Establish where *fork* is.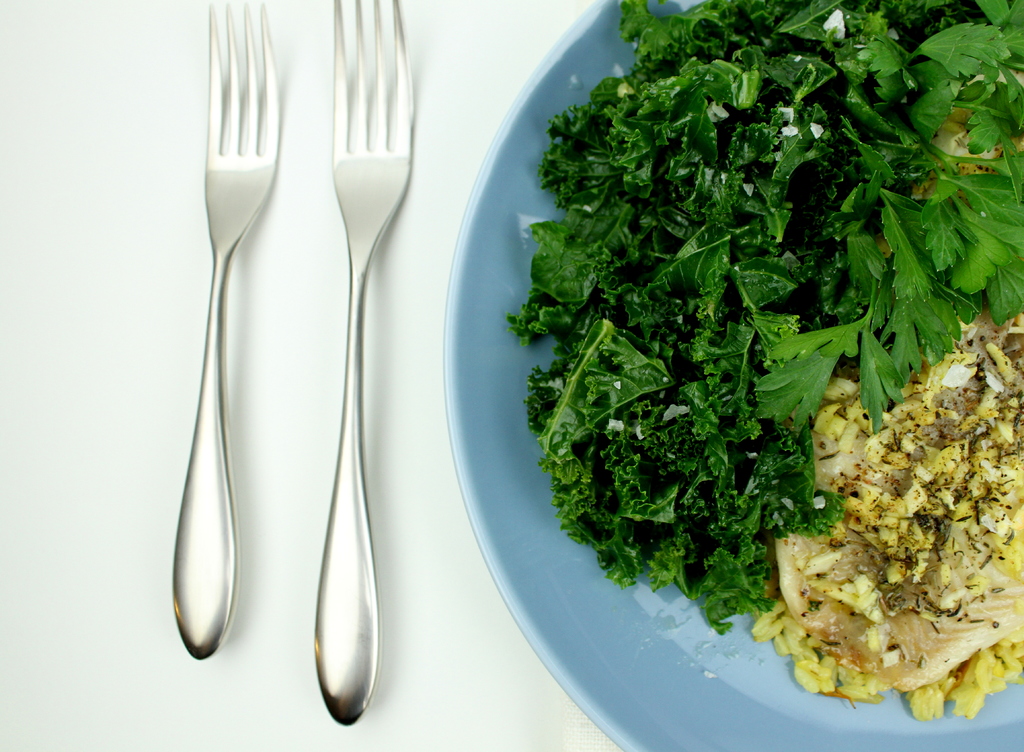
Established at [left=313, top=0, right=416, bottom=726].
